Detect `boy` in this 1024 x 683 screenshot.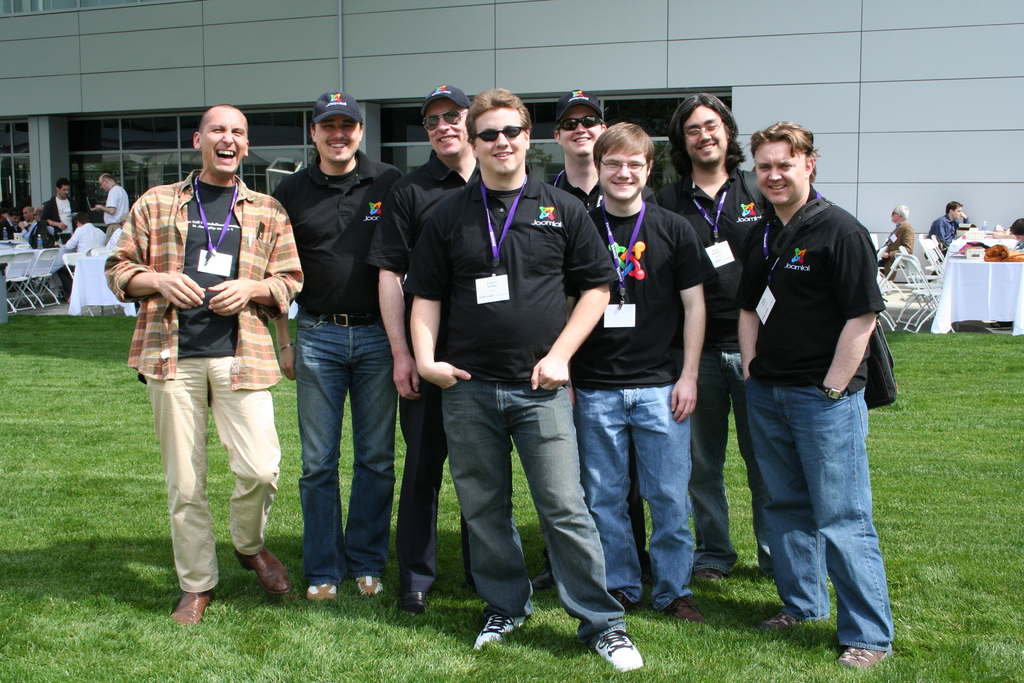
Detection: [left=104, top=100, right=308, bottom=625].
